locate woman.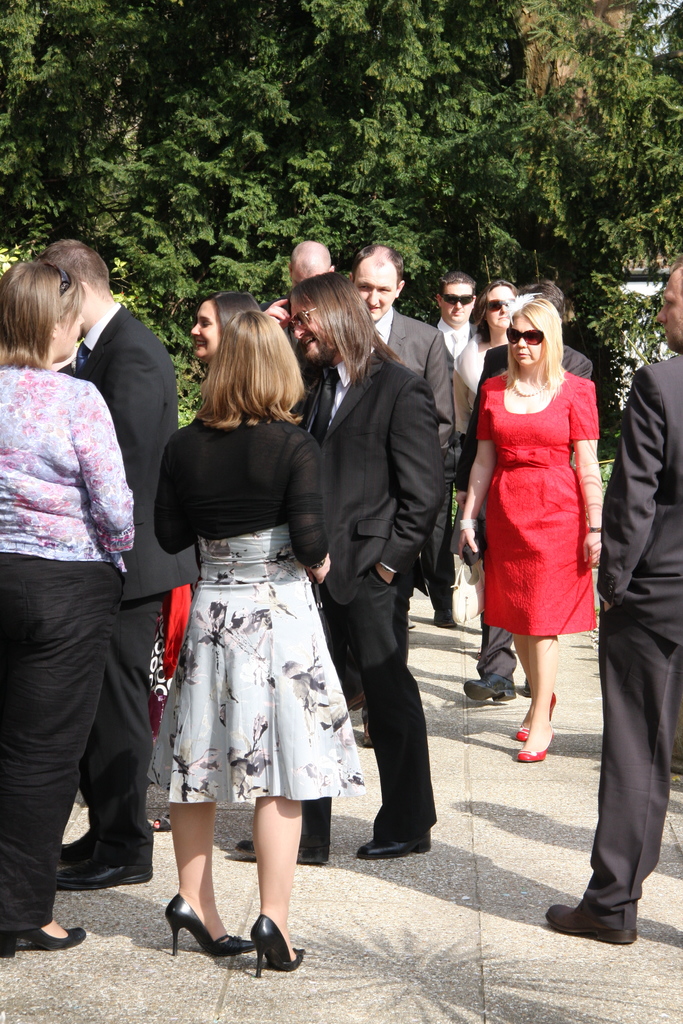
Bounding box: 442 276 519 602.
